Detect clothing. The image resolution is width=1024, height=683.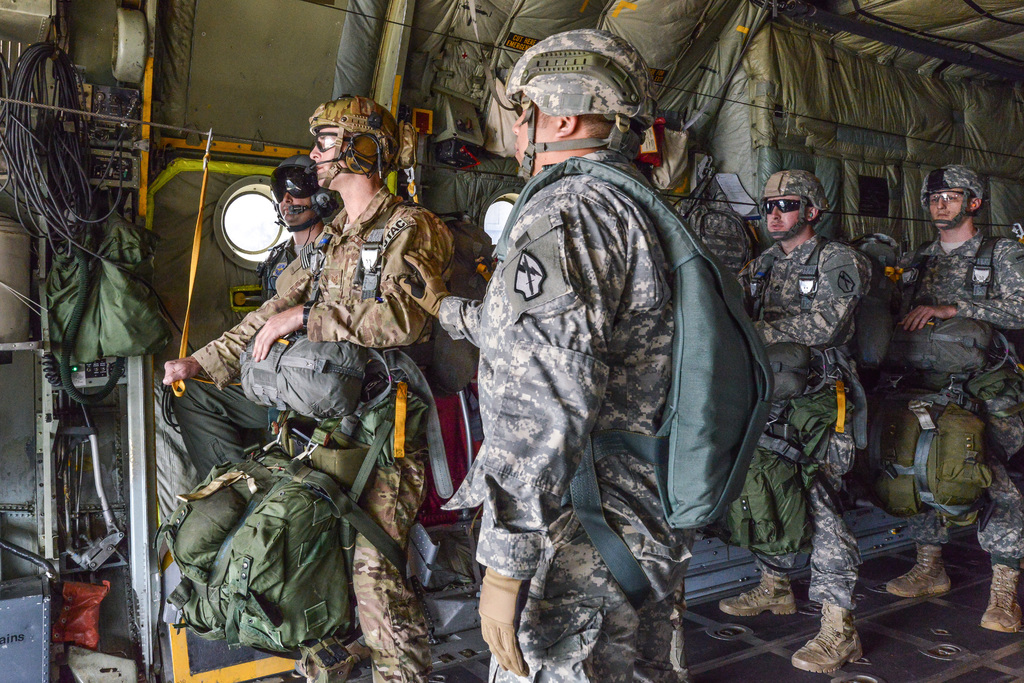
bbox=(452, 134, 748, 636).
